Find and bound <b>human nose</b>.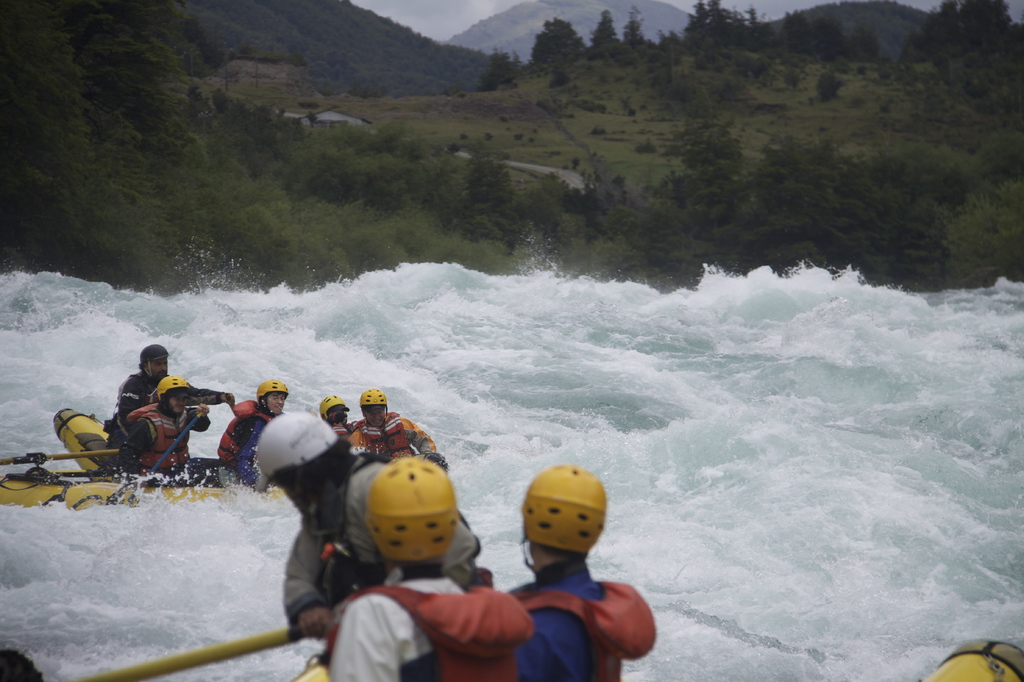
Bound: Rect(178, 397, 184, 407).
